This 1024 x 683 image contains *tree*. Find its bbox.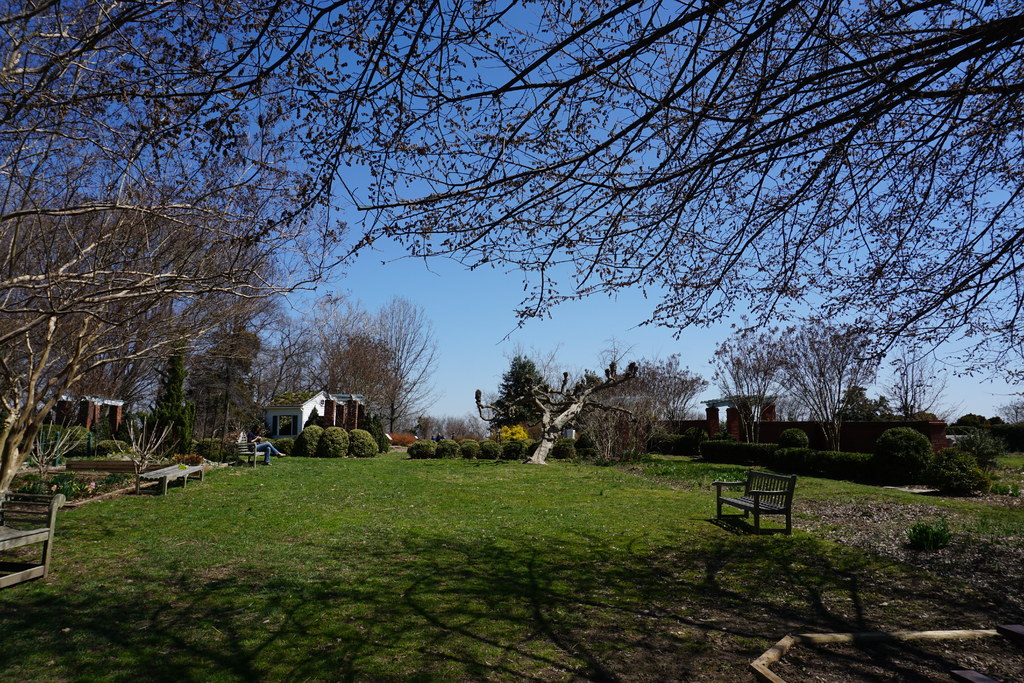
locate(483, 352, 547, 421).
